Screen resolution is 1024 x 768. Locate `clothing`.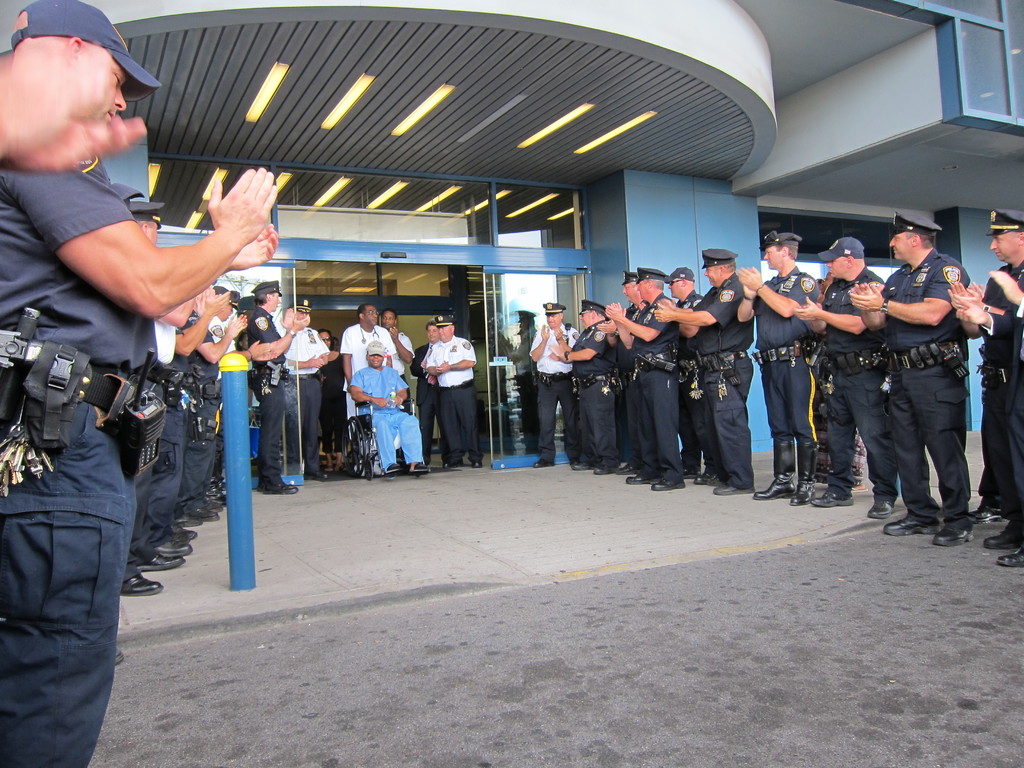
locate(620, 296, 686, 484).
